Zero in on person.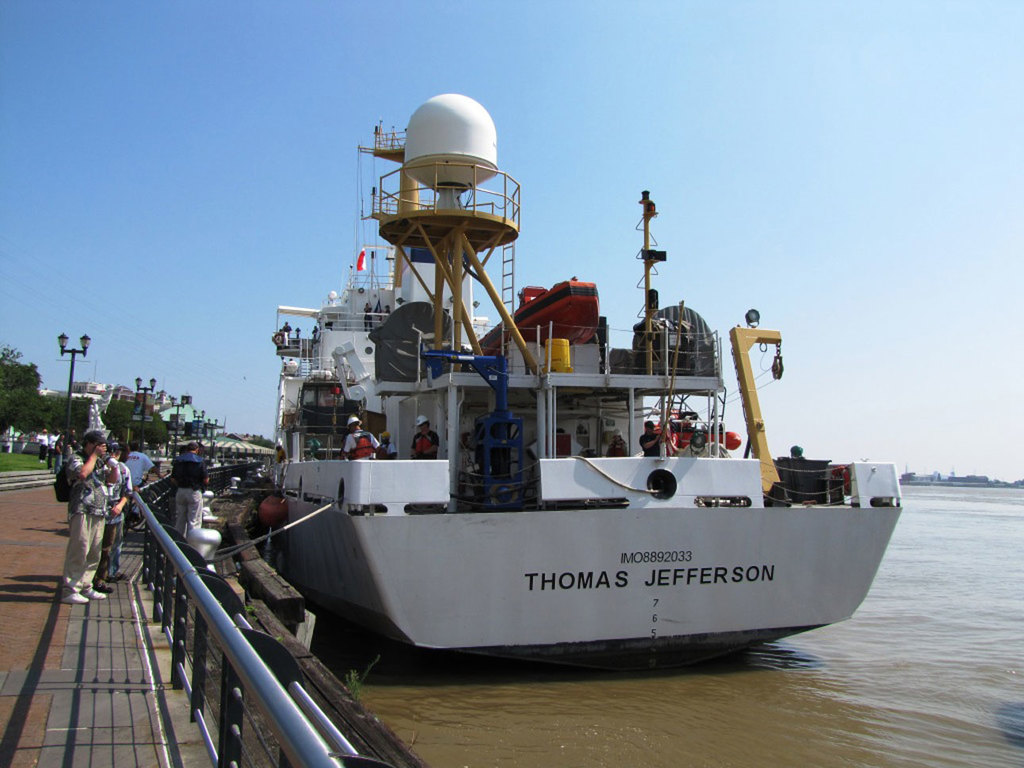
Zeroed in: (x1=383, y1=304, x2=388, y2=316).
